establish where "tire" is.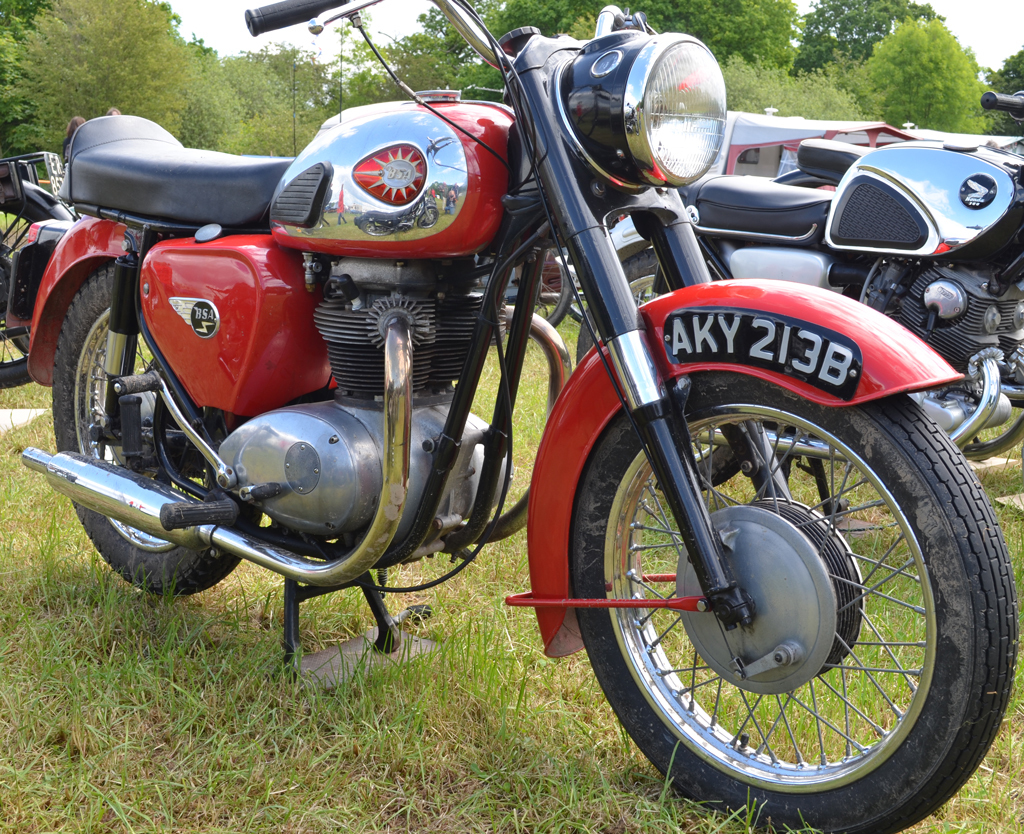
Established at 0 183 117 381.
